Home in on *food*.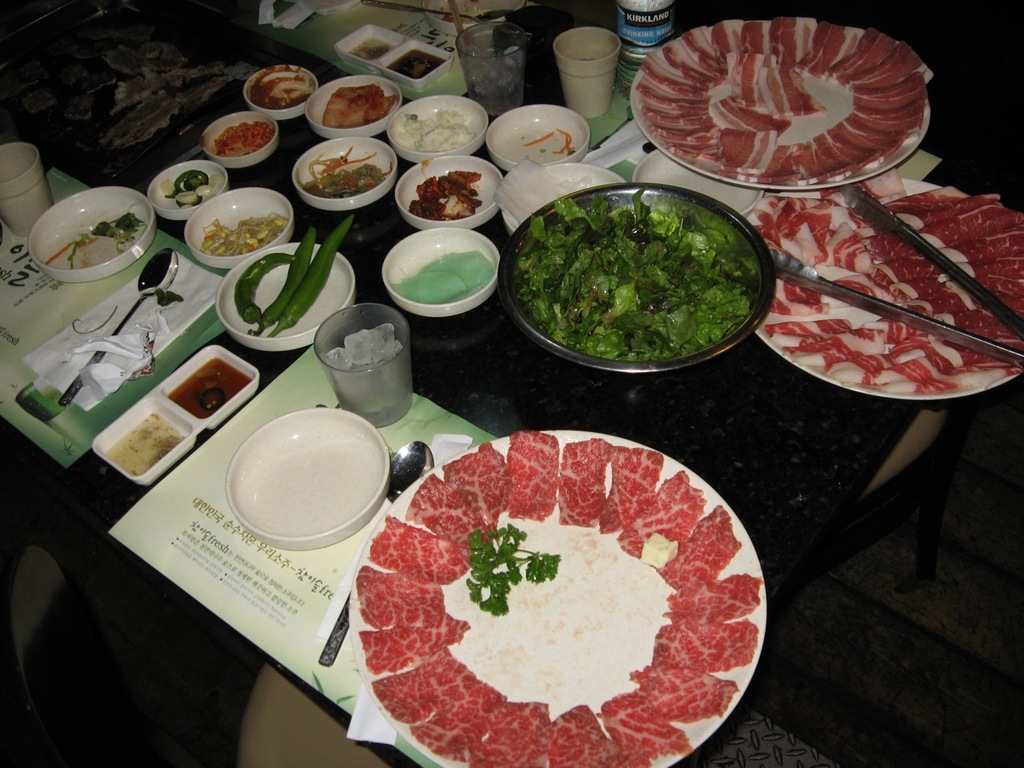
Homed in at <box>159,170,225,206</box>.
